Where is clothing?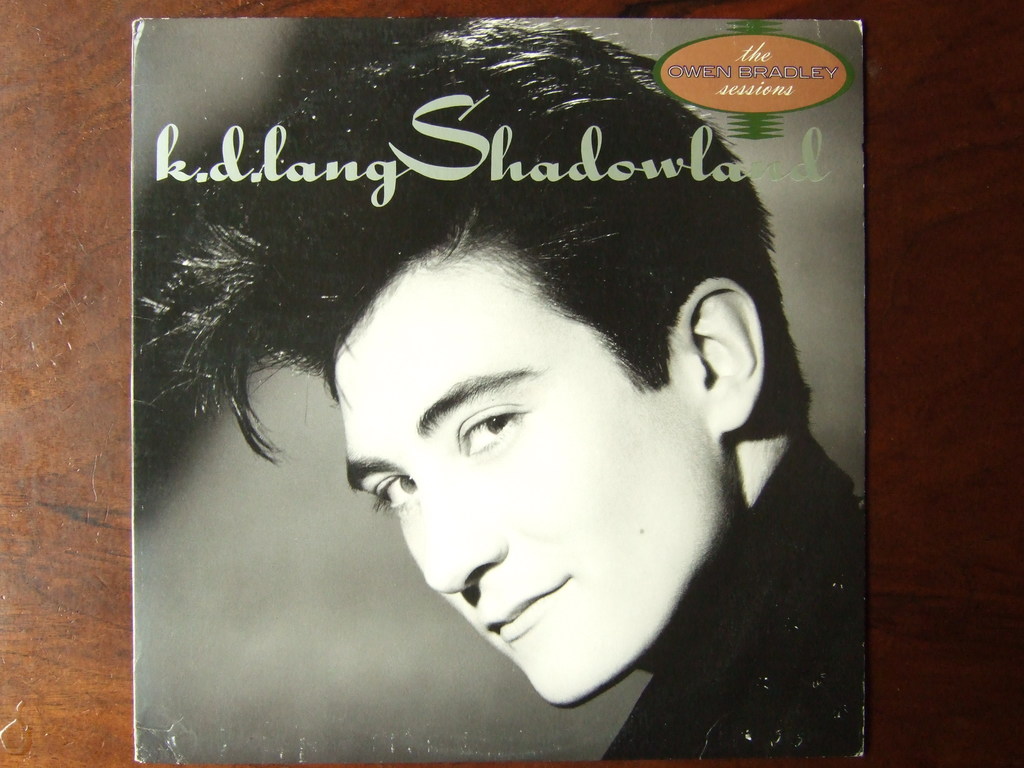
x1=605, y1=427, x2=866, y2=758.
